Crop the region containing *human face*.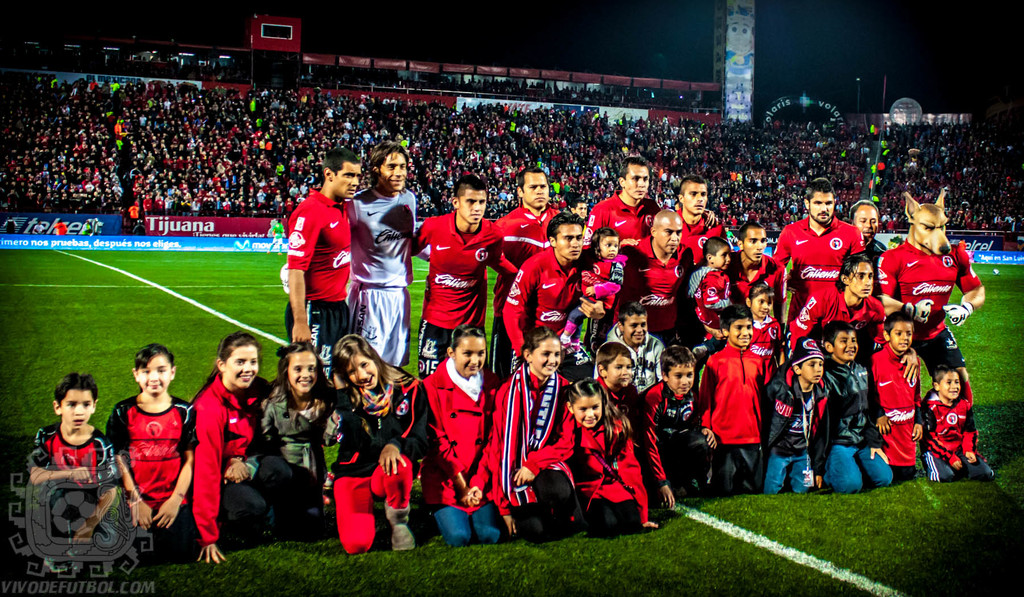
Crop region: pyautogui.locateOnScreen(531, 337, 557, 374).
